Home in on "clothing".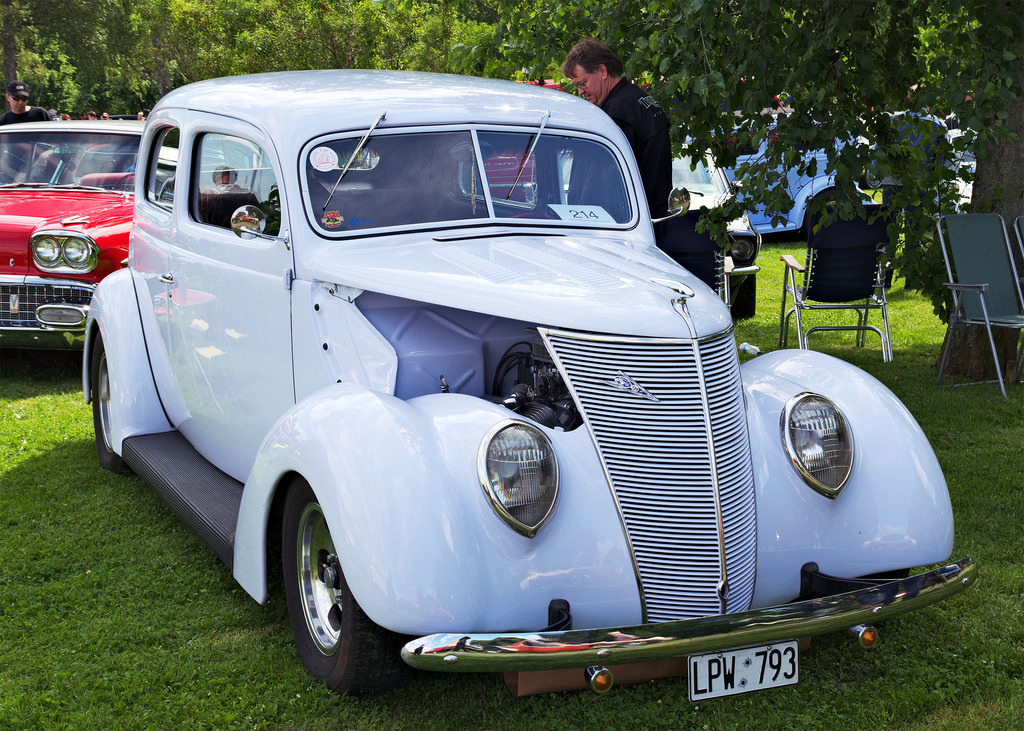
Homed in at {"x1": 570, "y1": 78, "x2": 672, "y2": 227}.
